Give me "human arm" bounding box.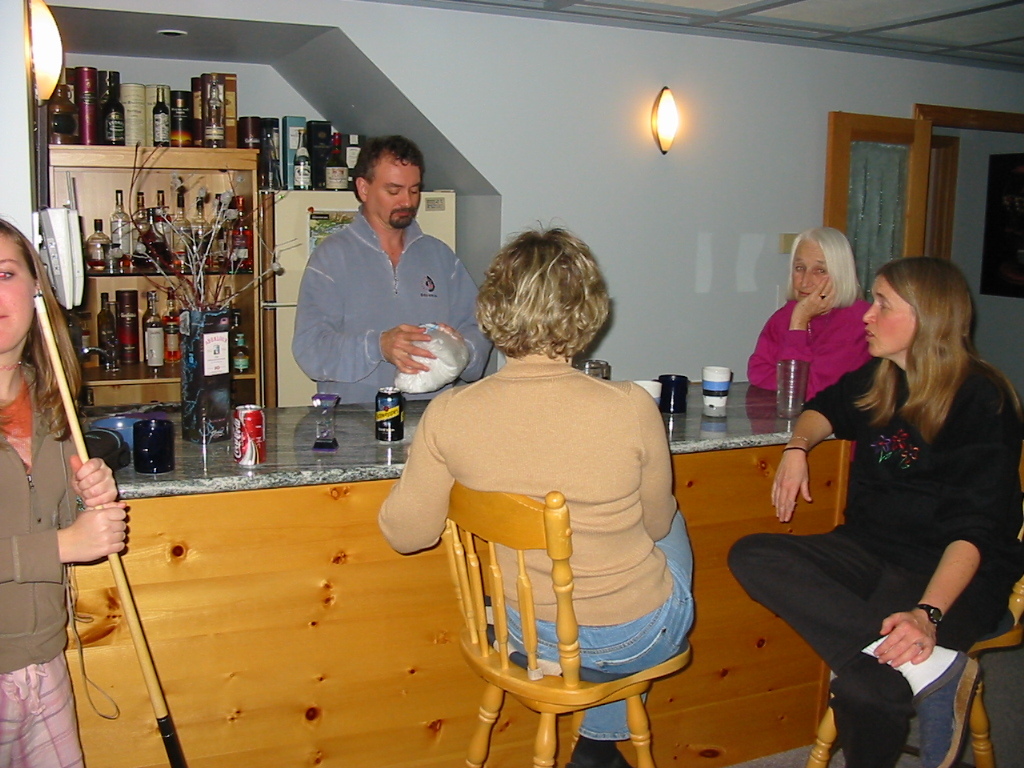
region(420, 267, 490, 376).
